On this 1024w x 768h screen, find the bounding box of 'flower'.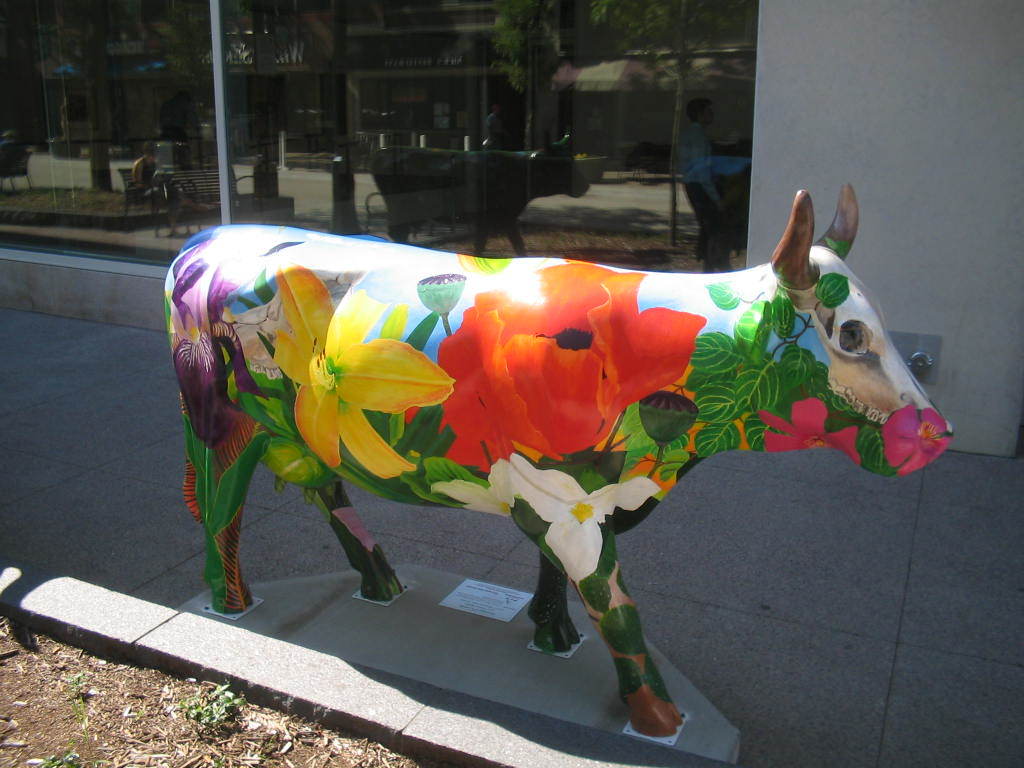
Bounding box: 272 291 439 495.
